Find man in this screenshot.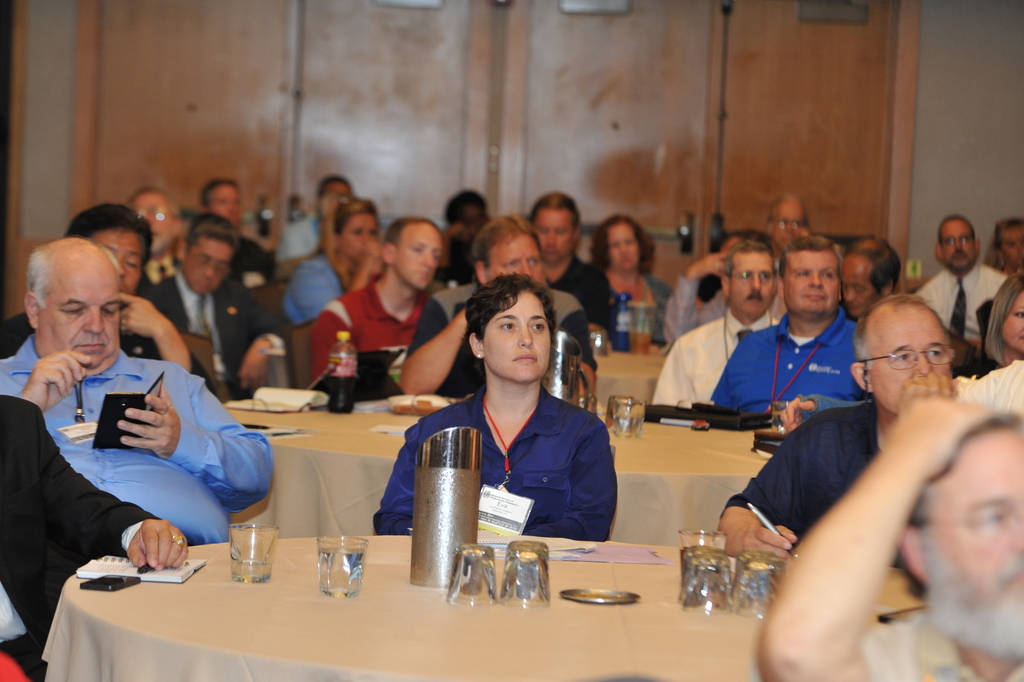
The bounding box for man is (710, 234, 863, 417).
